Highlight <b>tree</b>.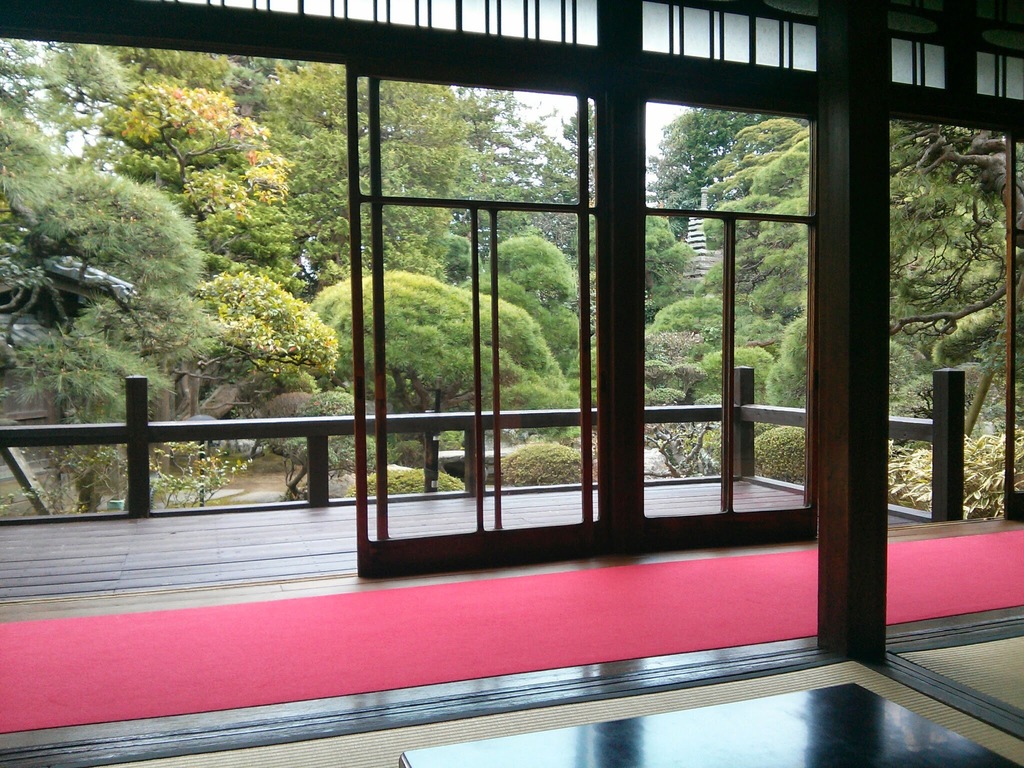
Highlighted region: [309,268,584,483].
